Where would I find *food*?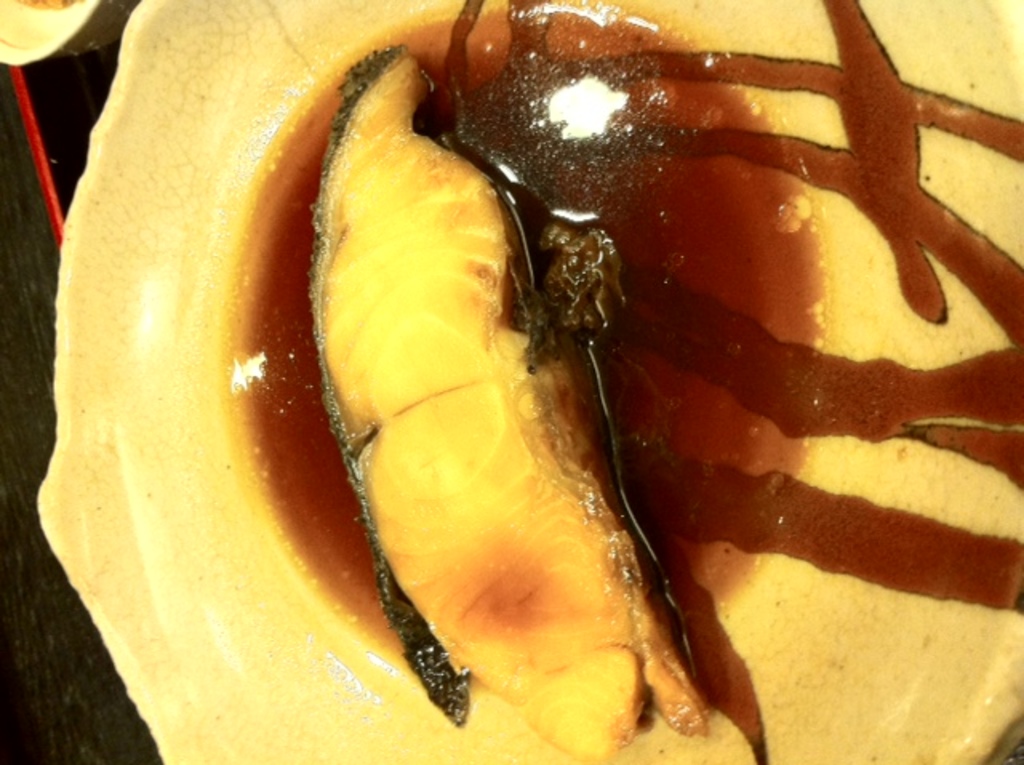
At detection(54, 6, 1018, 743).
